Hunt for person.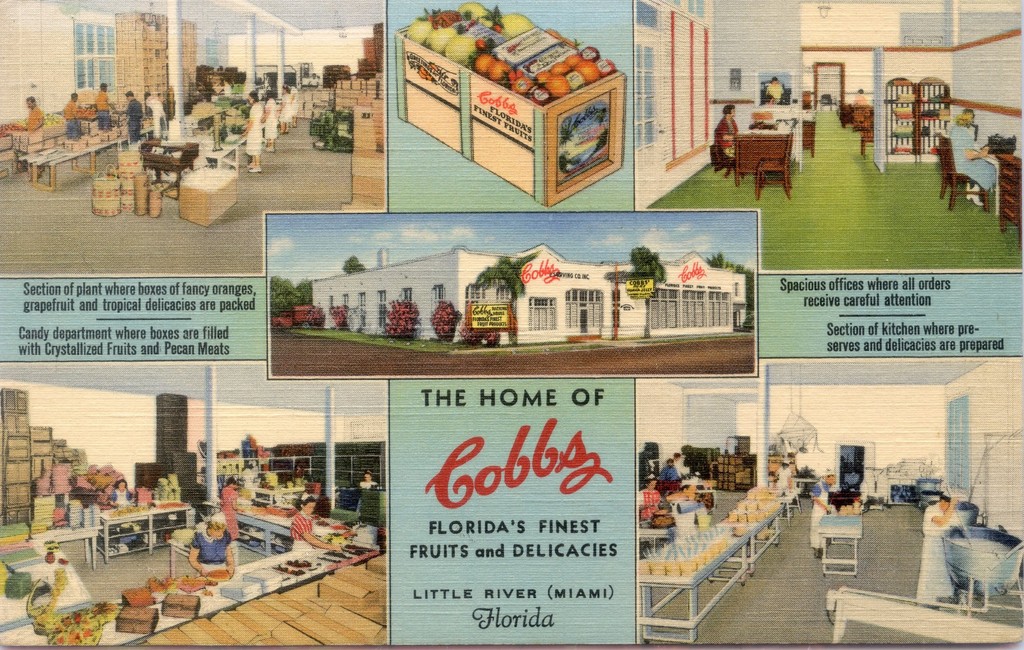
Hunted down at <box>351,468,383,522</box>.
